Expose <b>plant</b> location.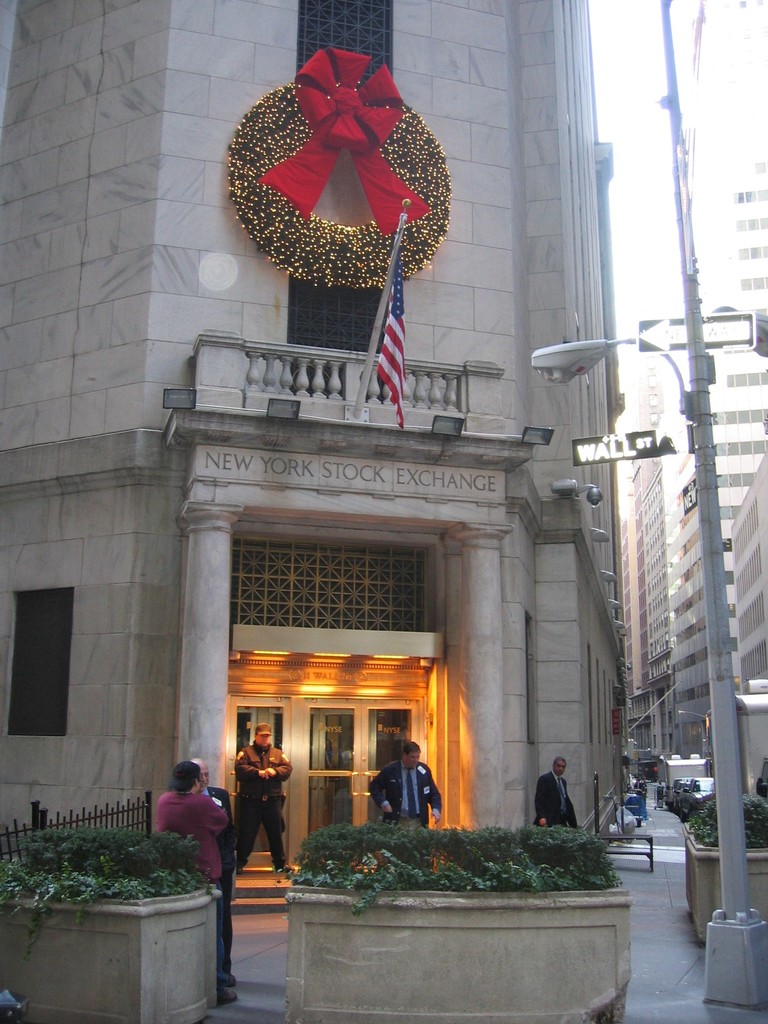
Exposed at [259, 819, 629, 931].
